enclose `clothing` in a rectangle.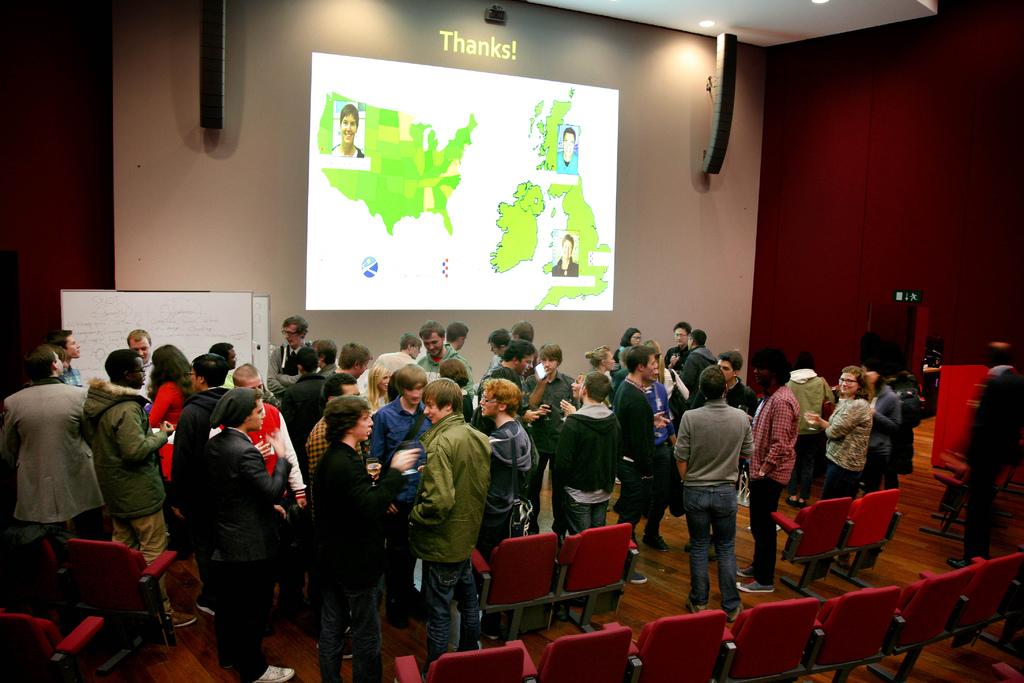
[left=188, top=432, right=296, bottom=682].
